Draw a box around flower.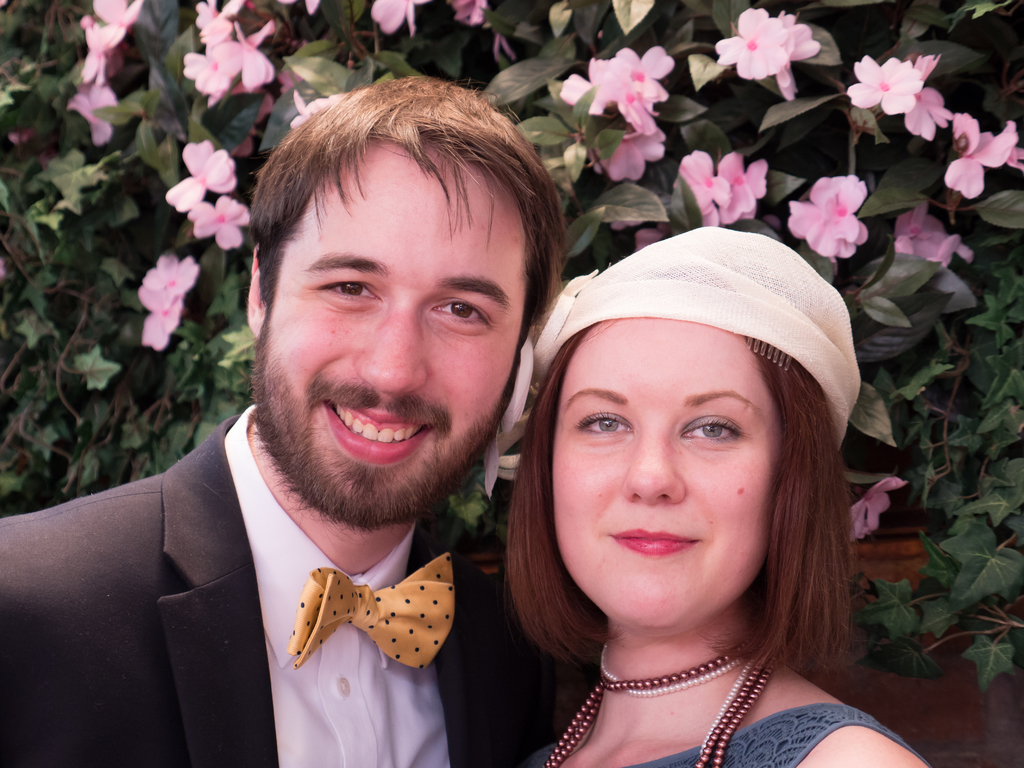
detection(280, 0, 314, 13).
